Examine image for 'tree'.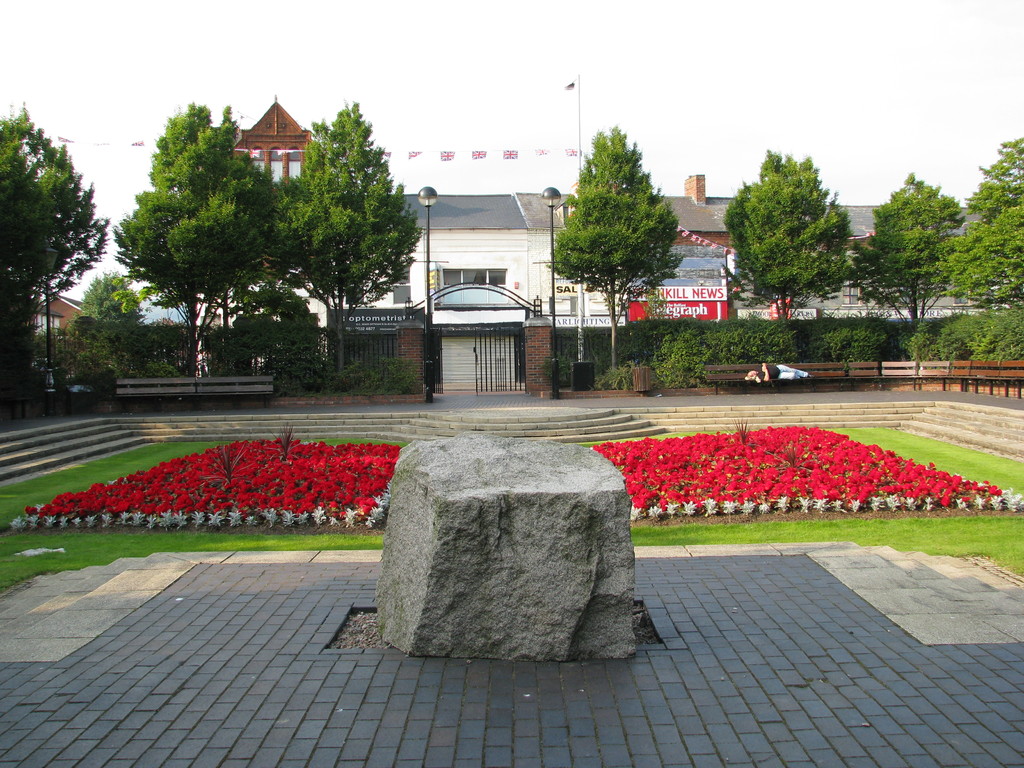
Examination result: (275, 100, 424, 385).
